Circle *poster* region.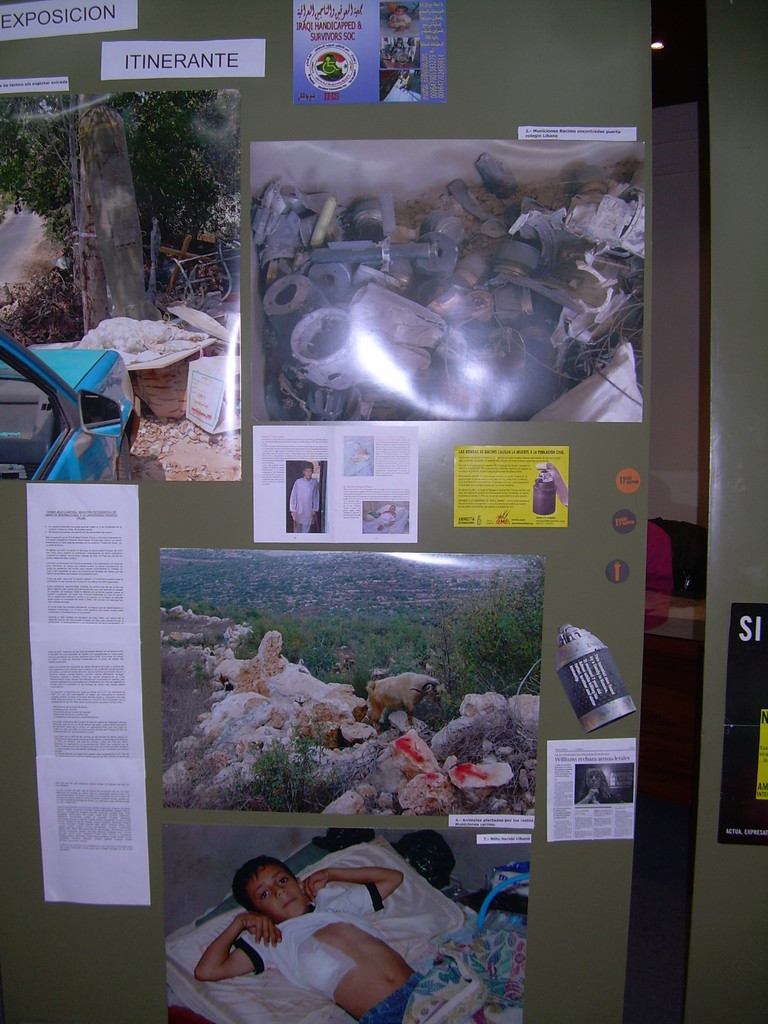
Region: (717, 612, 767, 840).
